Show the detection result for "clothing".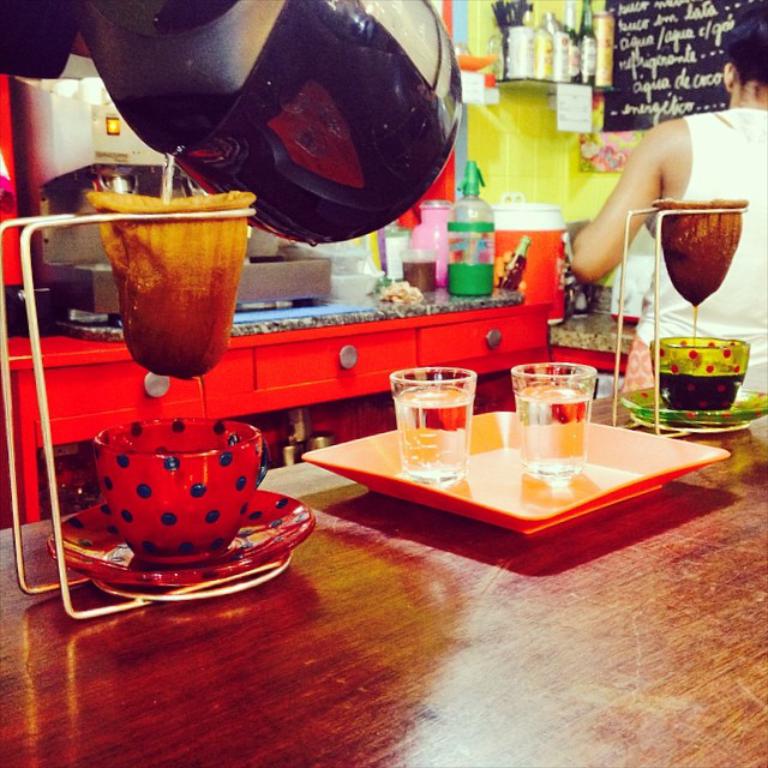
Rect(623, 103, 767, 392).
